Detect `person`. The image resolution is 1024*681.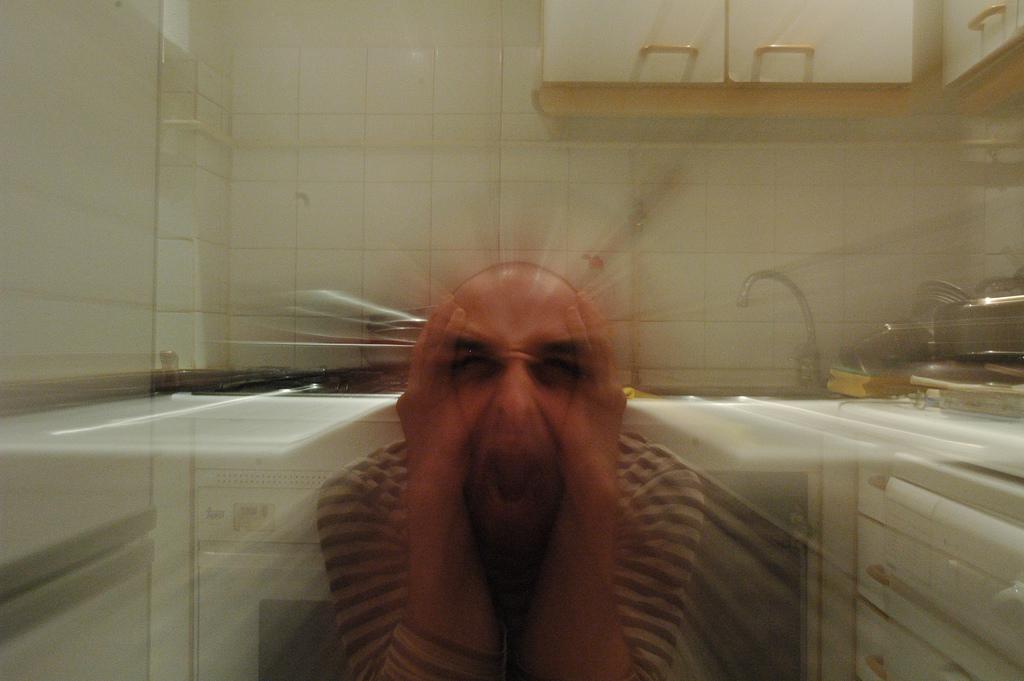
343, 244, 671, 680.
